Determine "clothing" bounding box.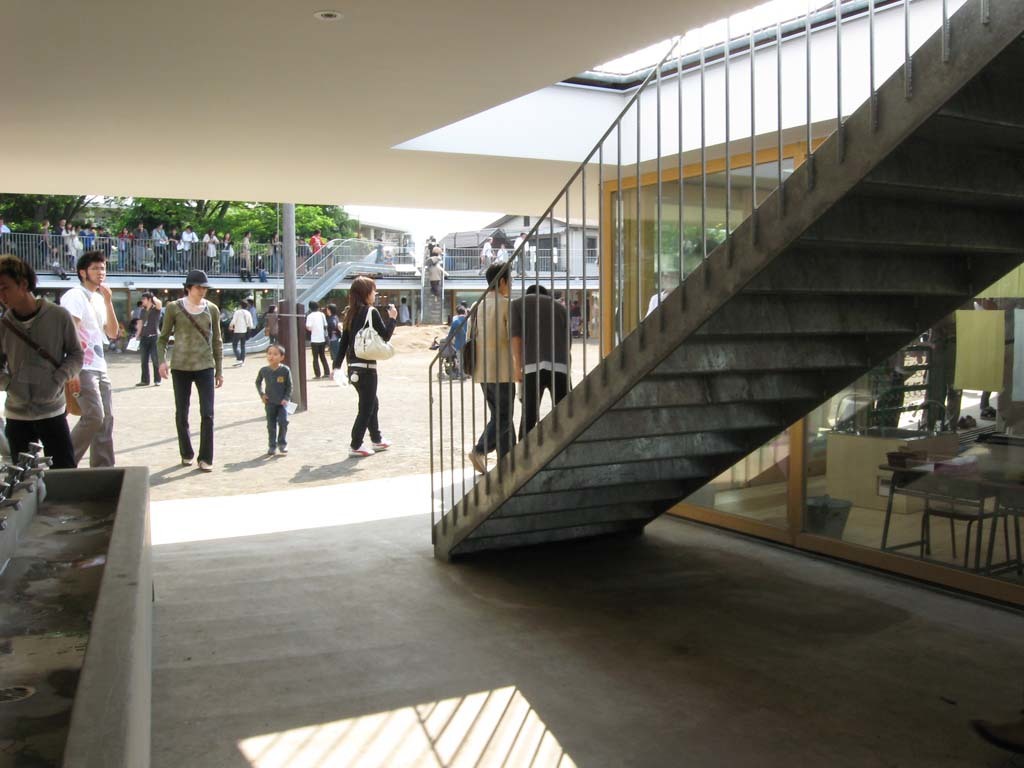
Determined: bbox(474, 295, 520, 458).
